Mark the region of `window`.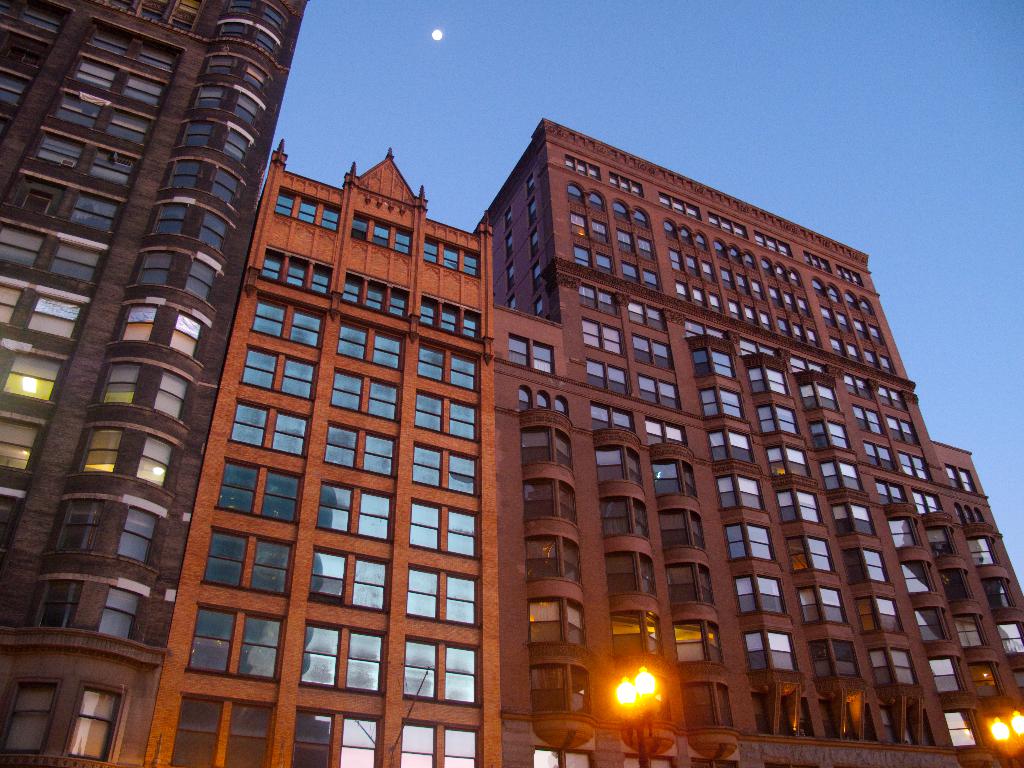
Region: <region>77, 429, 176, 497</region>.
